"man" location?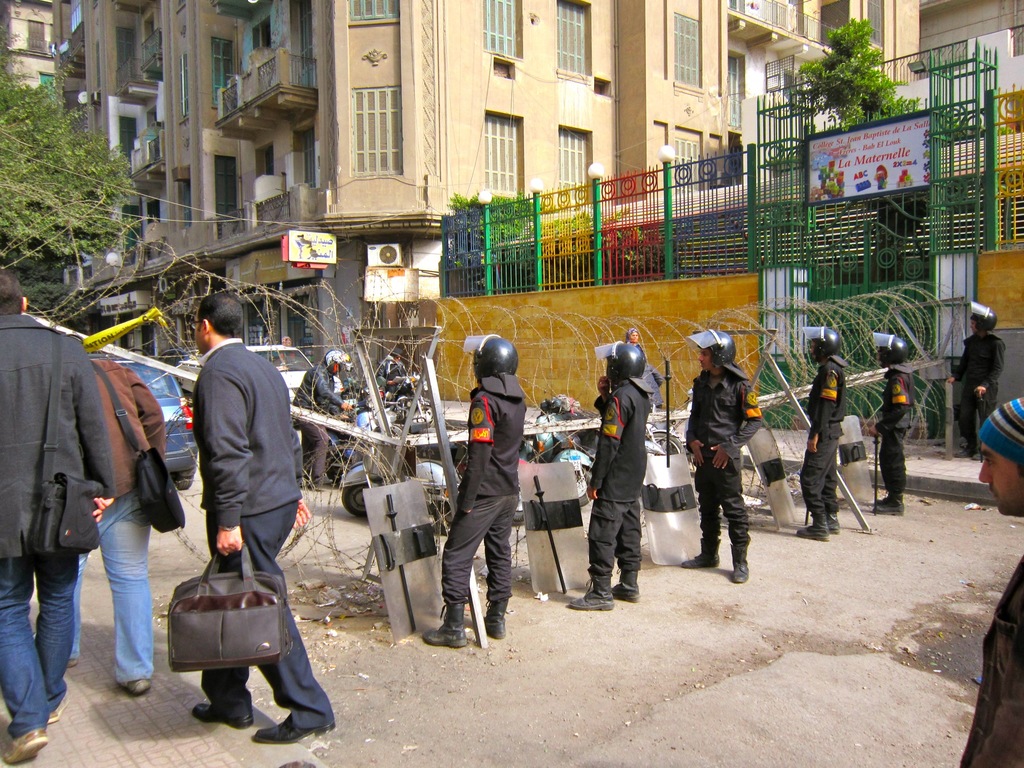
locate(949, 299, 1005, 460)
